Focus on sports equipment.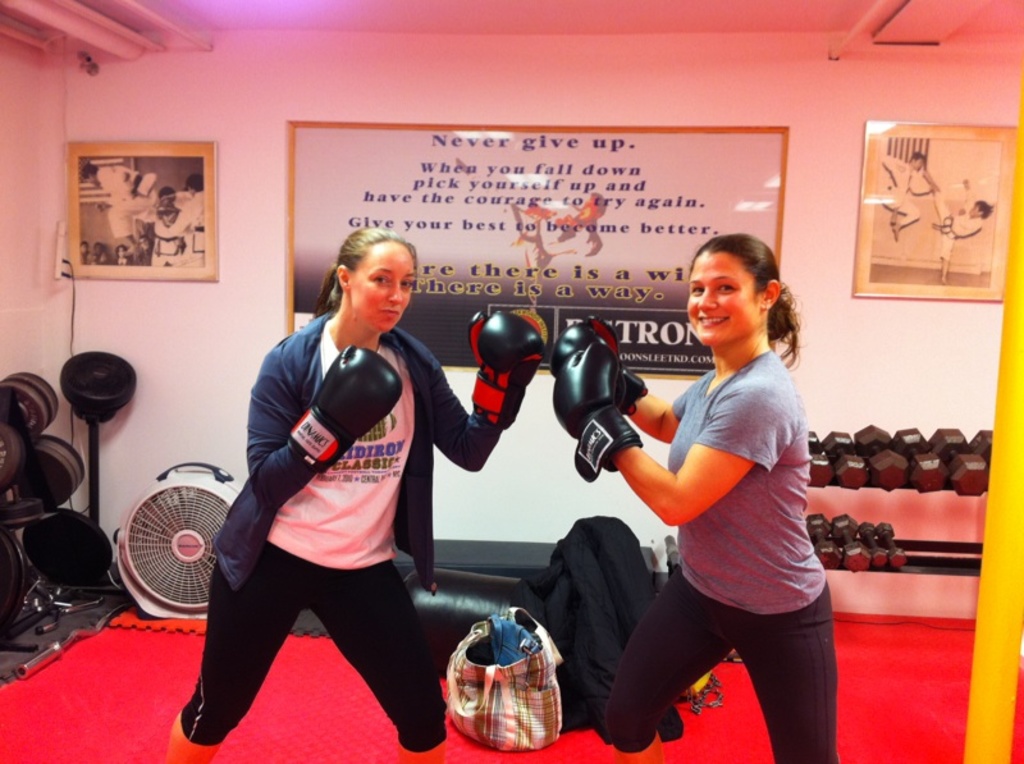
Focused at rect(553, 343, 641, 484).
